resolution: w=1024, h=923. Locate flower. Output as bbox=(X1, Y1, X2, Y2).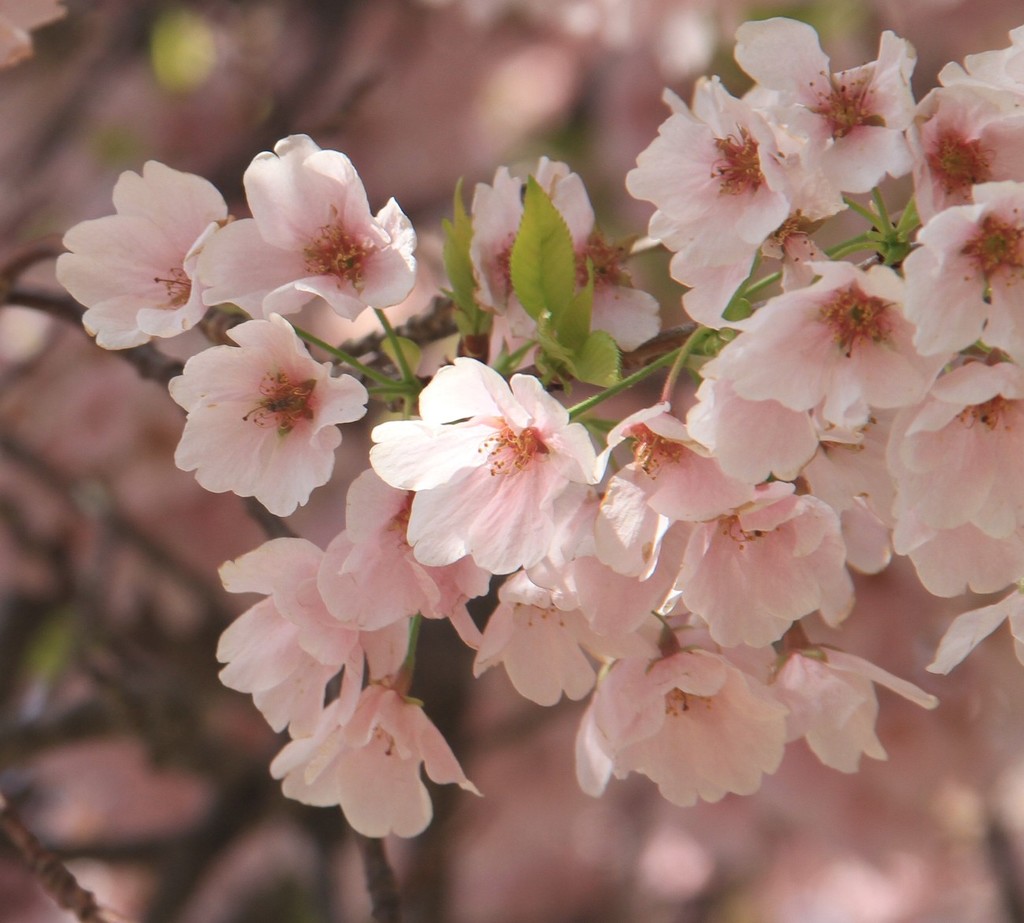
bbox=(577, 630, 774, 791).
